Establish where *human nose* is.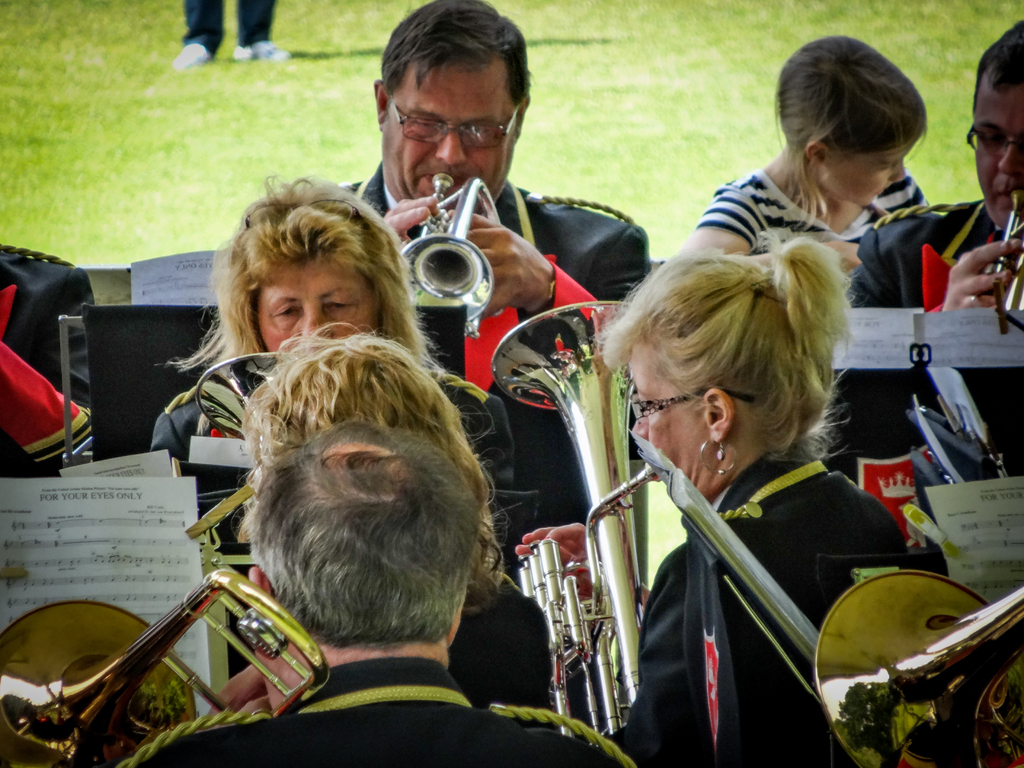
Established at box(305, 305, 332, 335).
